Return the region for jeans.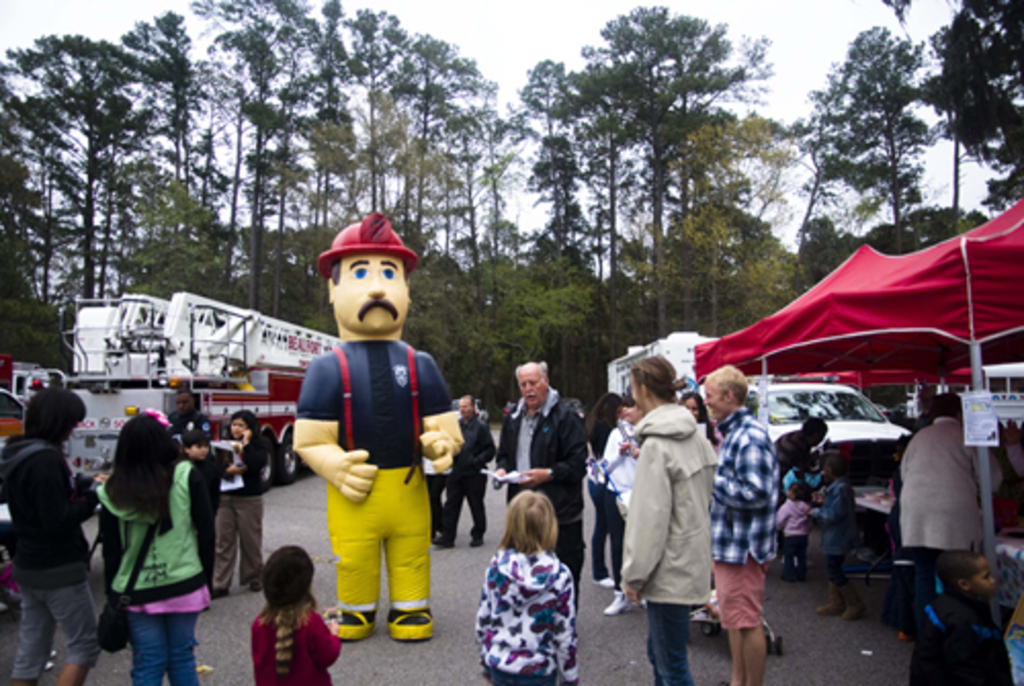
{"left": 438, "top": 467, "right": 489, "bottom": 537}.
